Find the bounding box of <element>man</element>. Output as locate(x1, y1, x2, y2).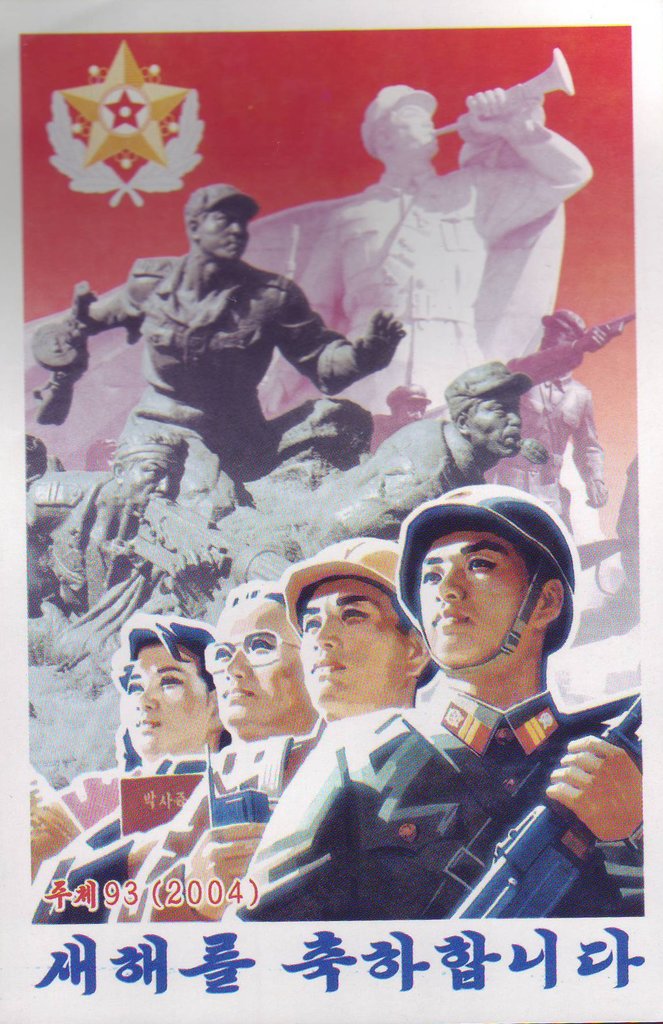
locate(295, 83, 593, 400).
